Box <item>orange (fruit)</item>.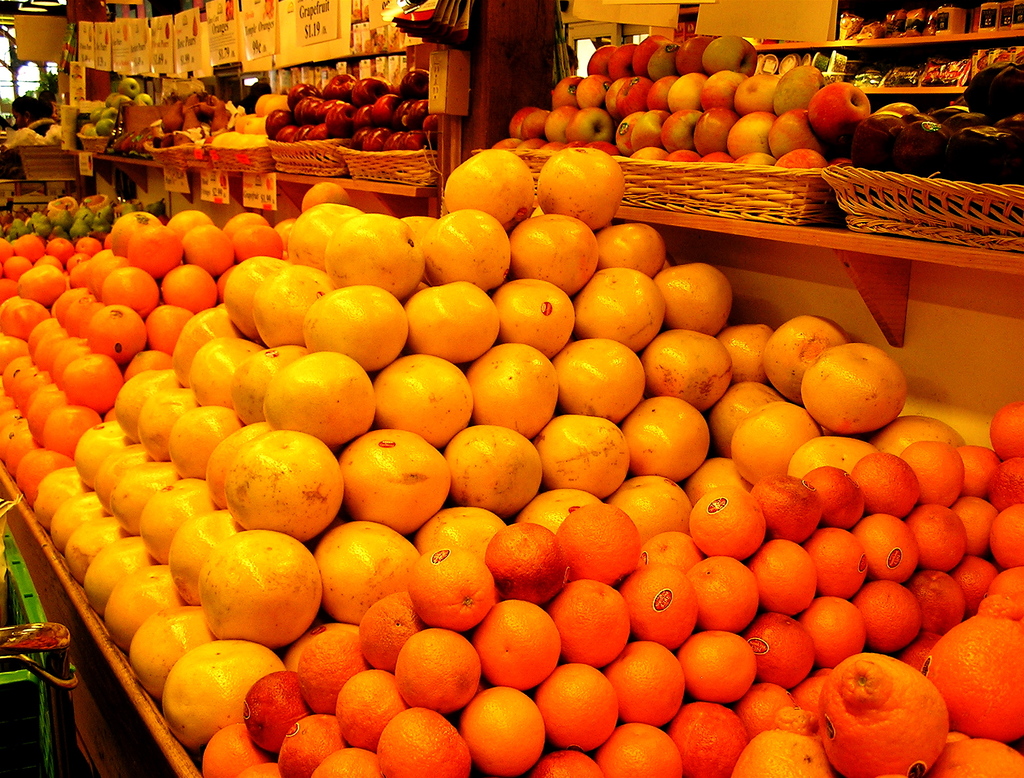
[x1=60, y1=288, x2=90, y2=332].
